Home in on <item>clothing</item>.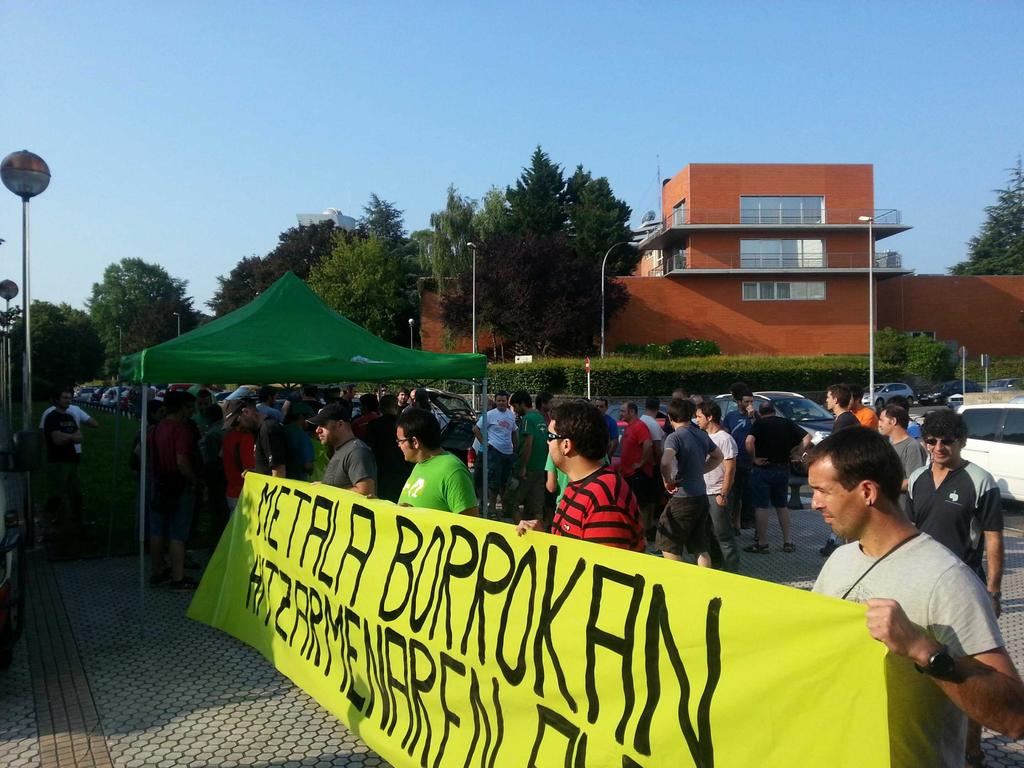
Homed in at <bbox>732, 412, 807, 524</bbox>.
